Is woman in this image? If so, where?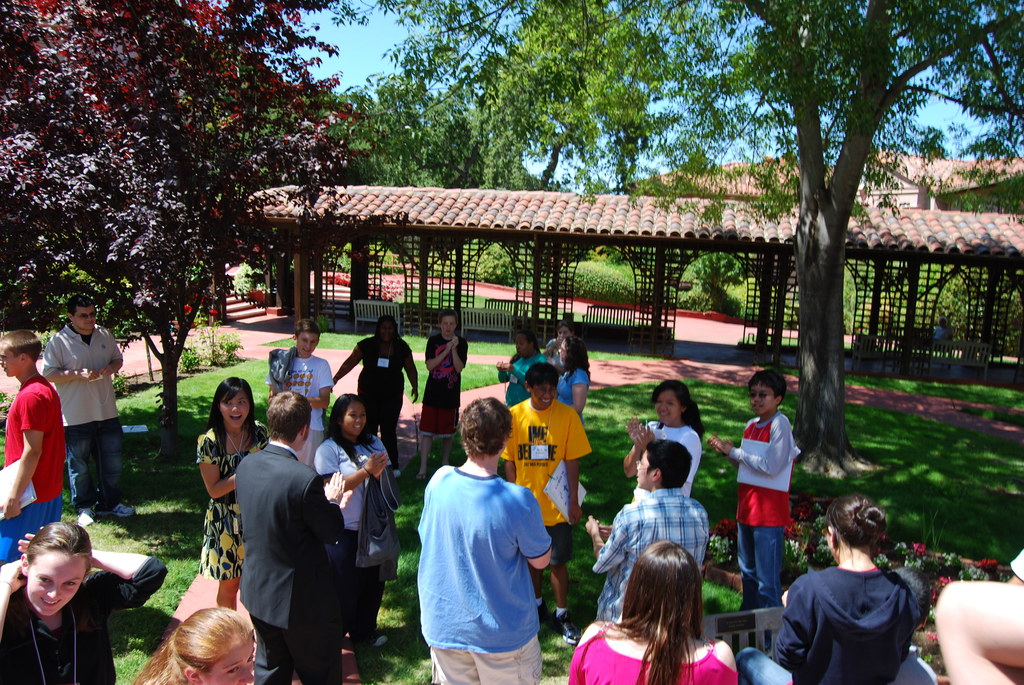
Yes, at (x1=621, y1=381, x2=706, y2=500).
